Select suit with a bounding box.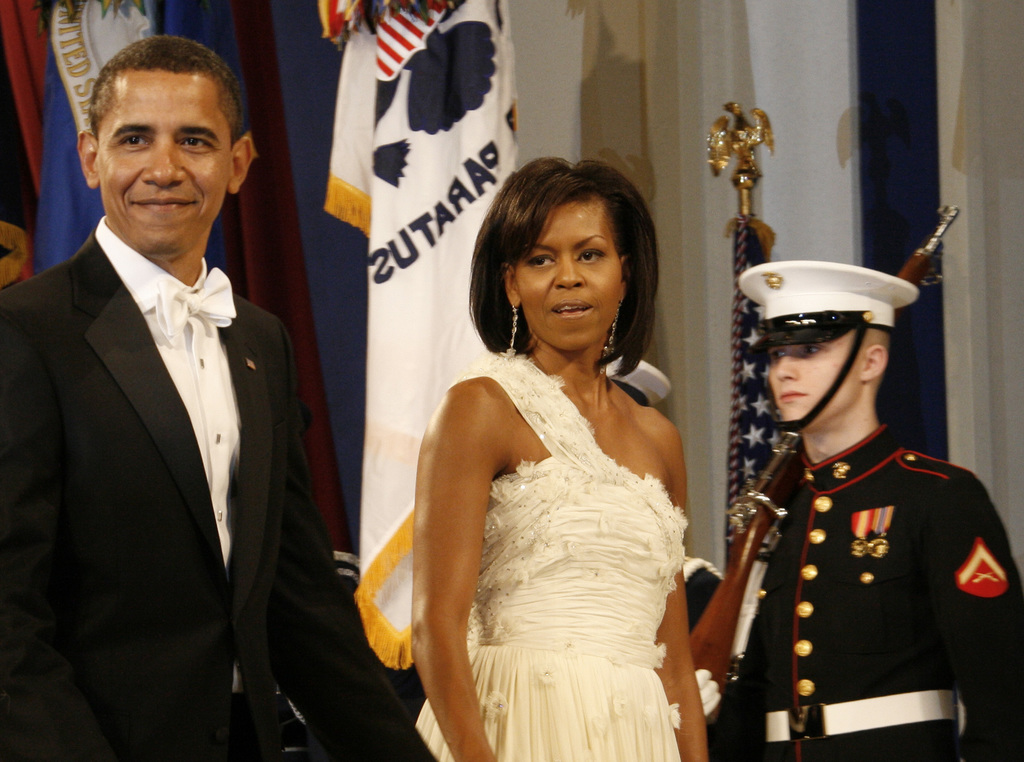
bbox(0, 216, 438, 761).
